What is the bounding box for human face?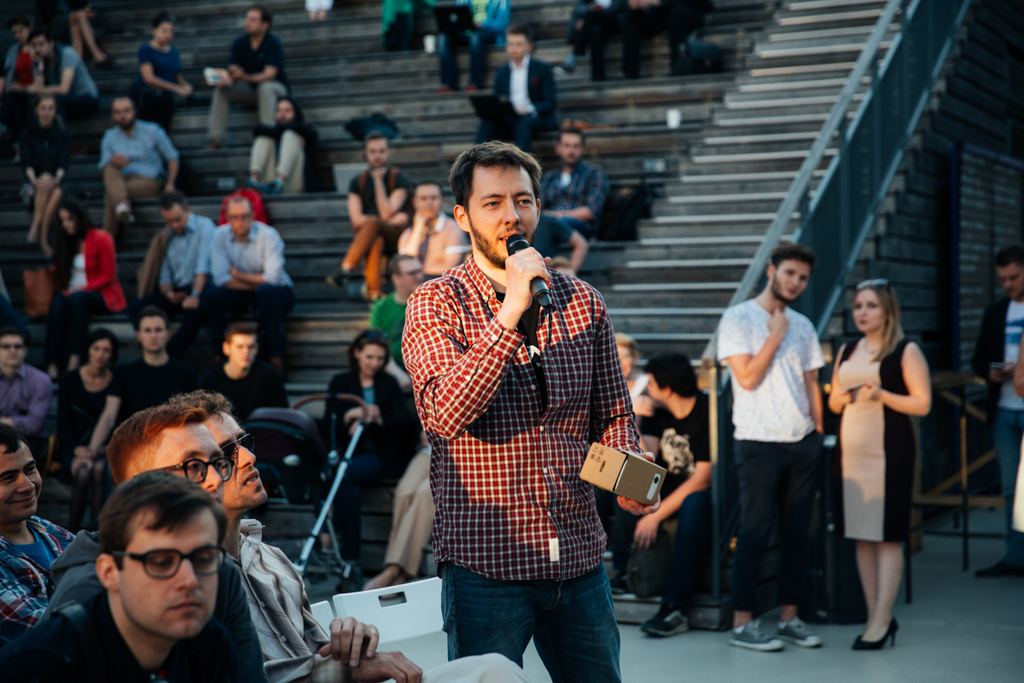
x1=243, y1=9, x2=265, y2=32.
